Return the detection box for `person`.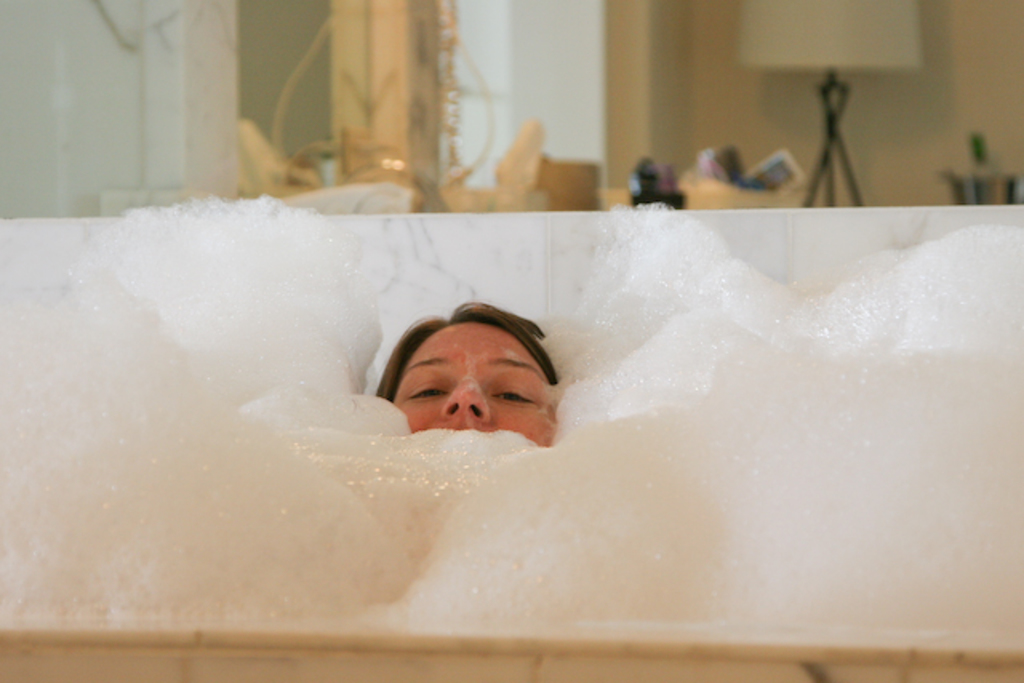
(left=349, top=293, right=598, bottom=461).
